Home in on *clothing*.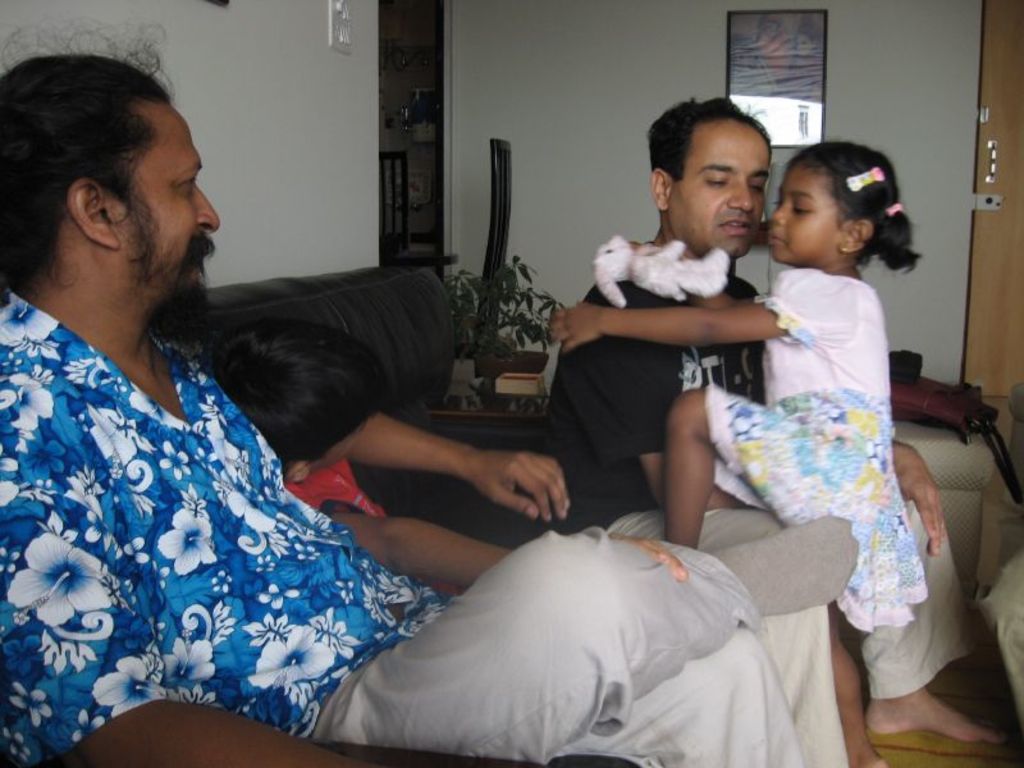
Homed in at detection(63, 265, 713, 744).
